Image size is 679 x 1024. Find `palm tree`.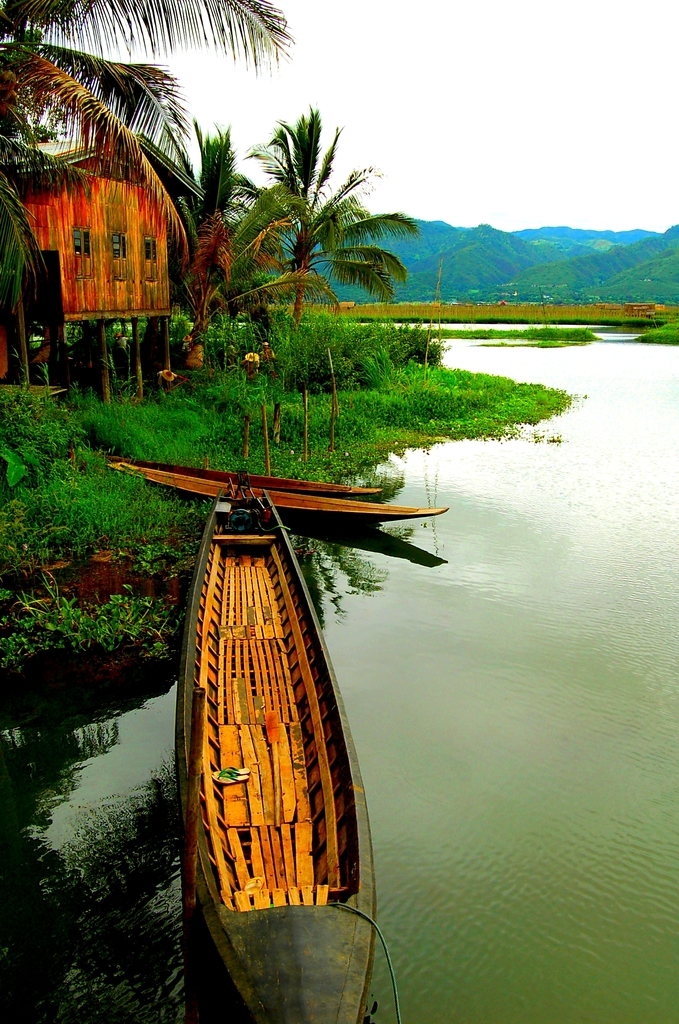
Rect(0, 0, 297, 277).
